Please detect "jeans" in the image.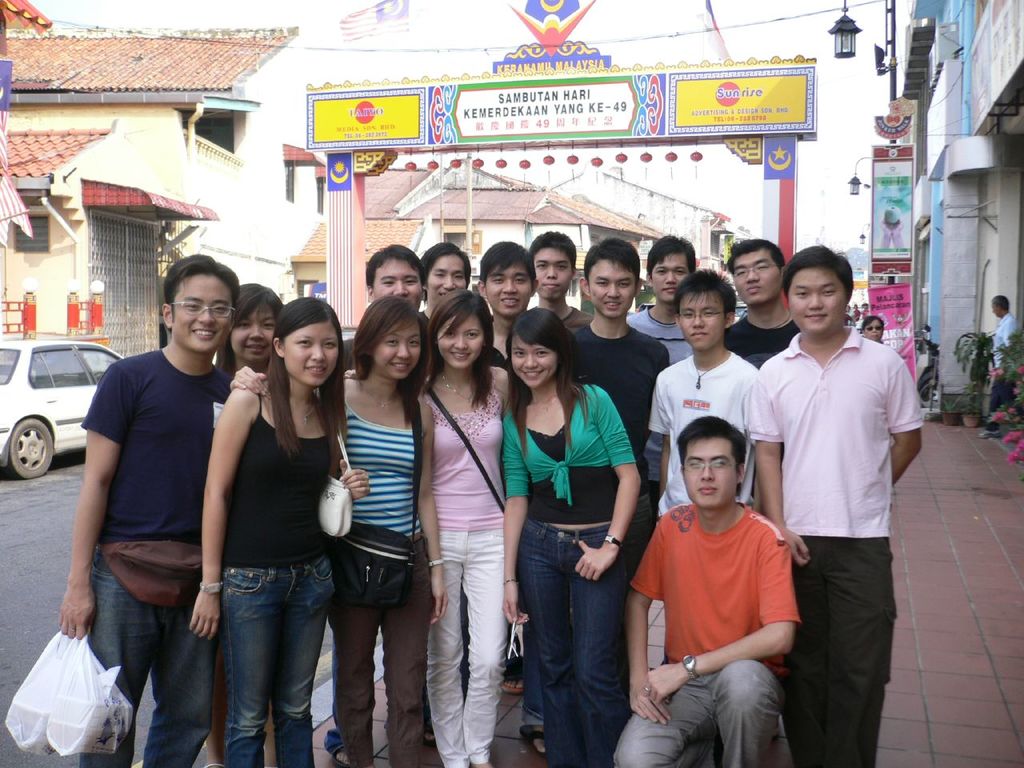
bbox=[518, 514, 628, 767].
